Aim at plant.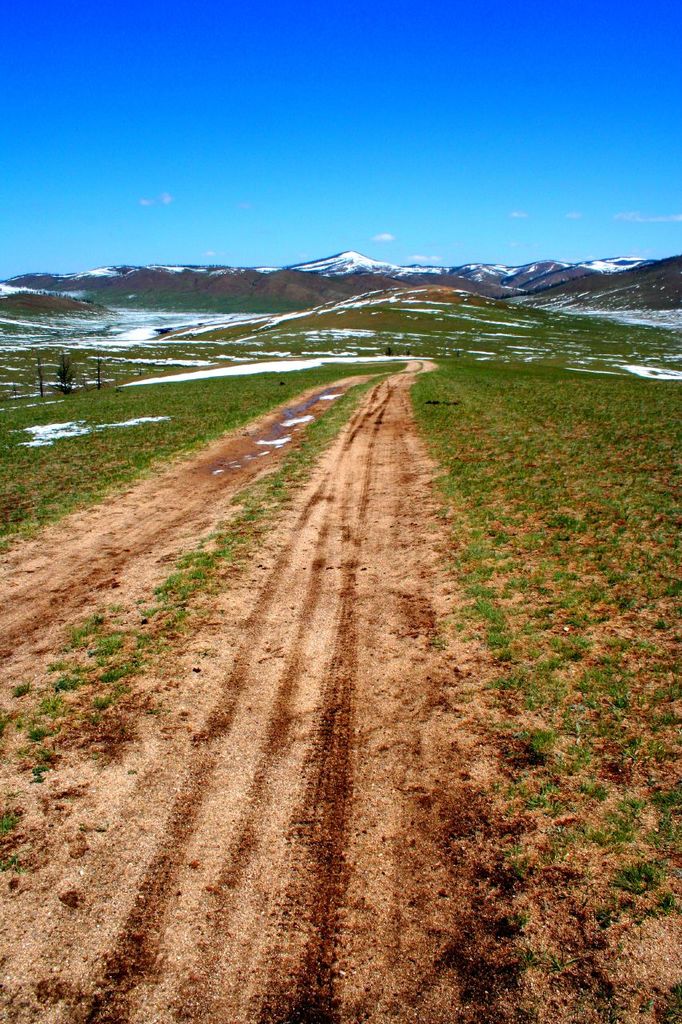
Aimed at 657 813 680 845.
